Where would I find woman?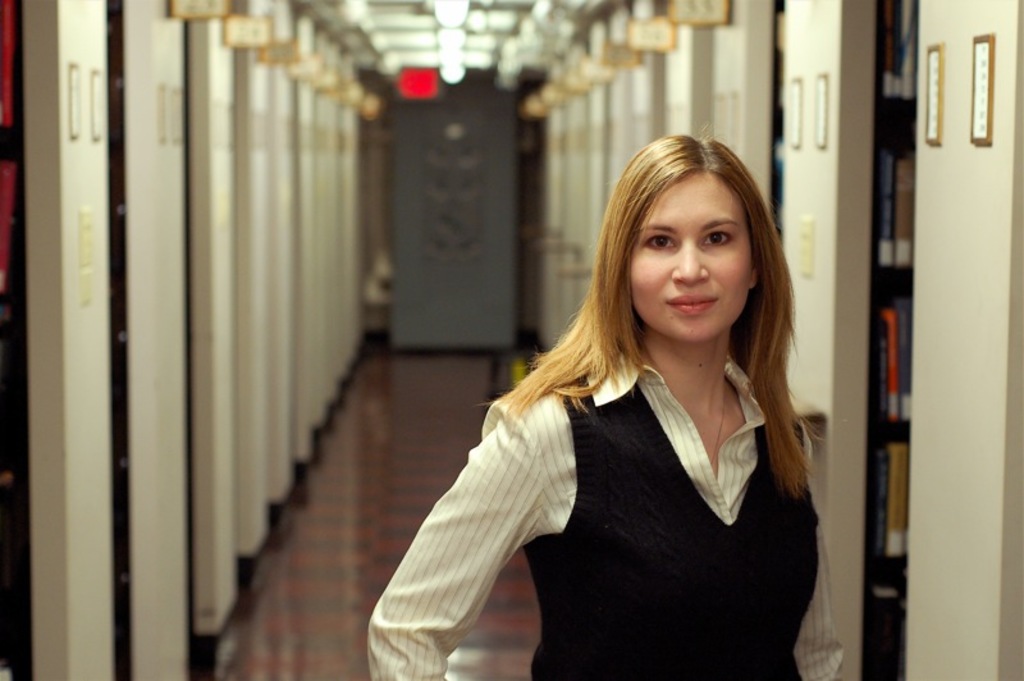
At [381,132,846,676].
